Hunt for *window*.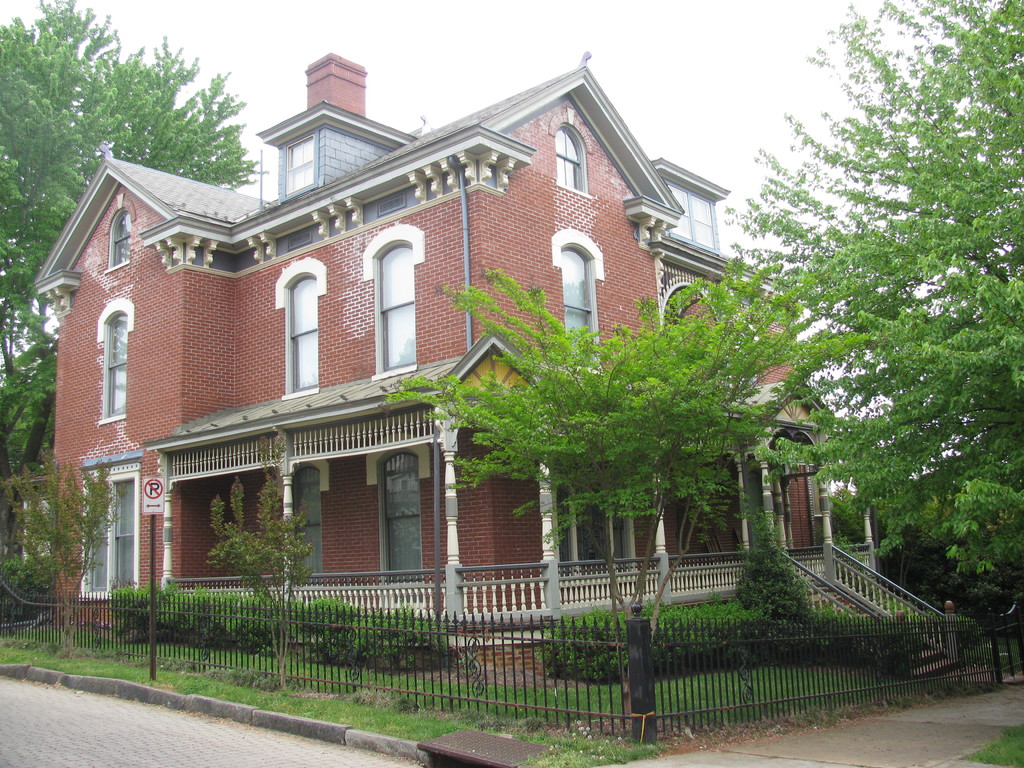
Hunted down at bbox(288, 276, 317, 392).
